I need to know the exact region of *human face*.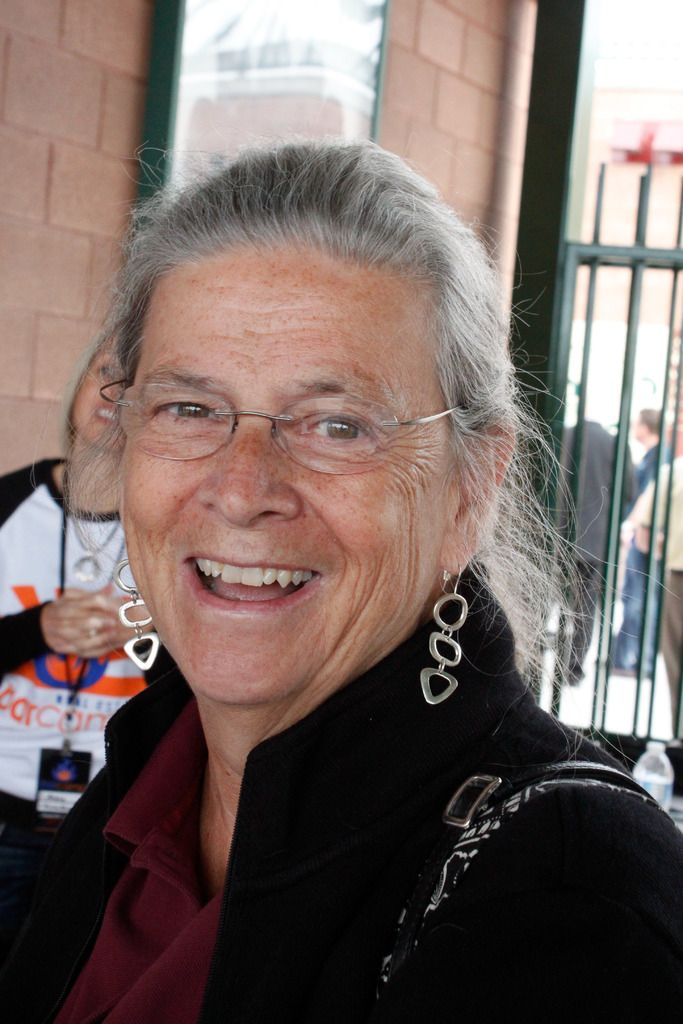
Region: <region>76, 337, 119, 449</region>.
